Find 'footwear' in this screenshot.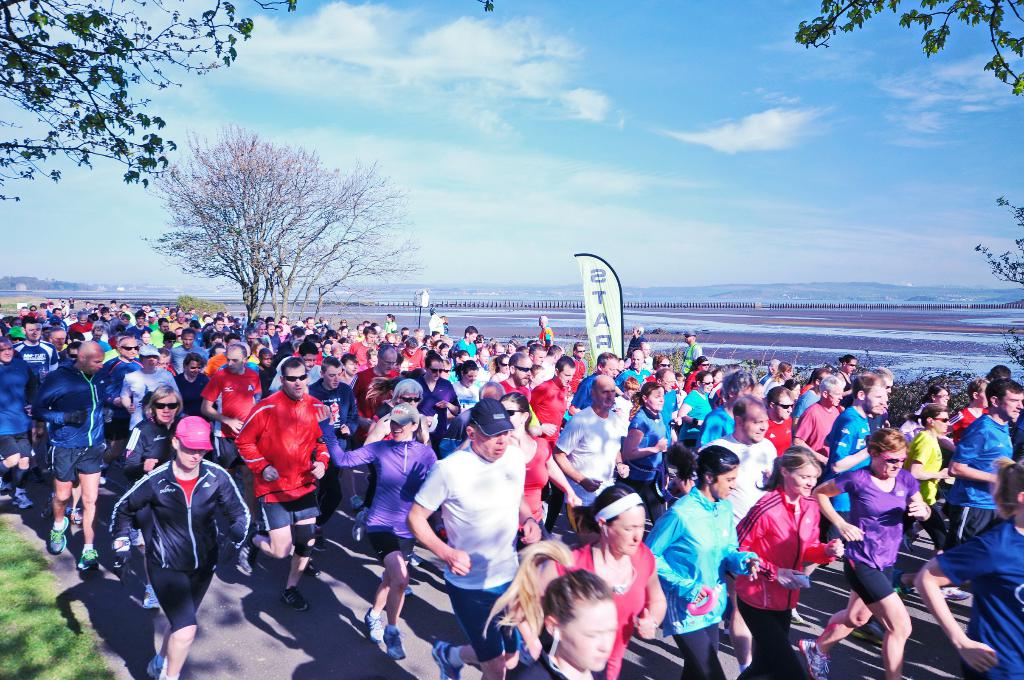
The bounding box for 'footwear' is left=0, top=474, right=10, bottom=496.
